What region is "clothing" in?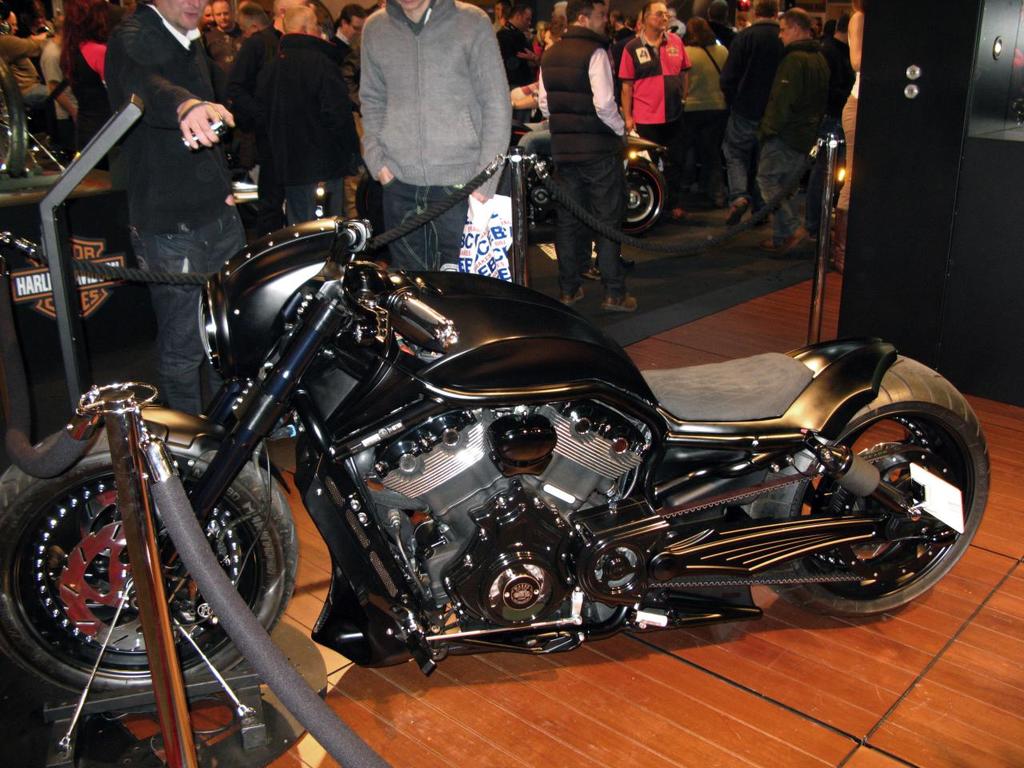
left=317, top=0, right=540, bottom=264.
